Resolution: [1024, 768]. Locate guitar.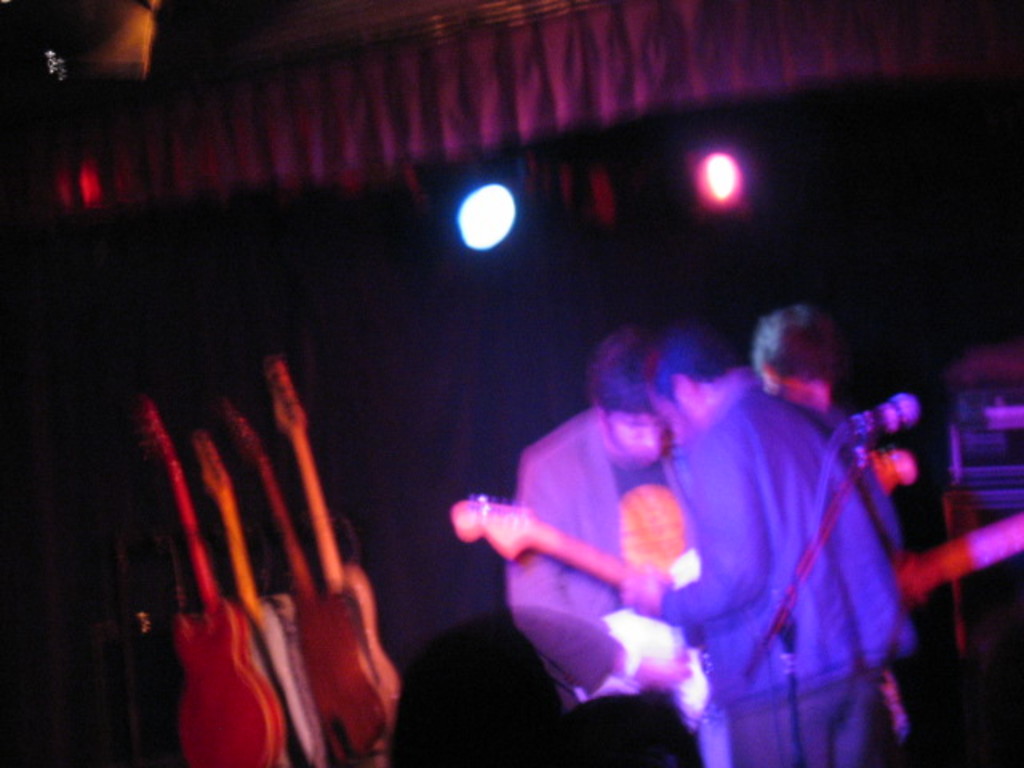
region(893, 496, 1022, 598).
